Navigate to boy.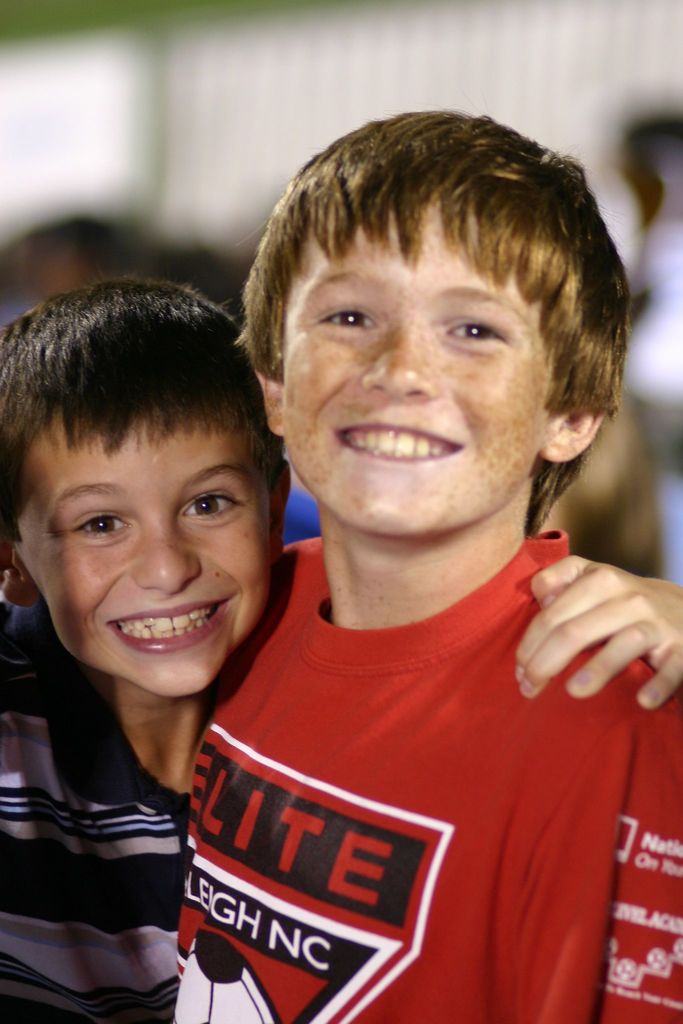
Navigation target: [165,109,682,1023].
